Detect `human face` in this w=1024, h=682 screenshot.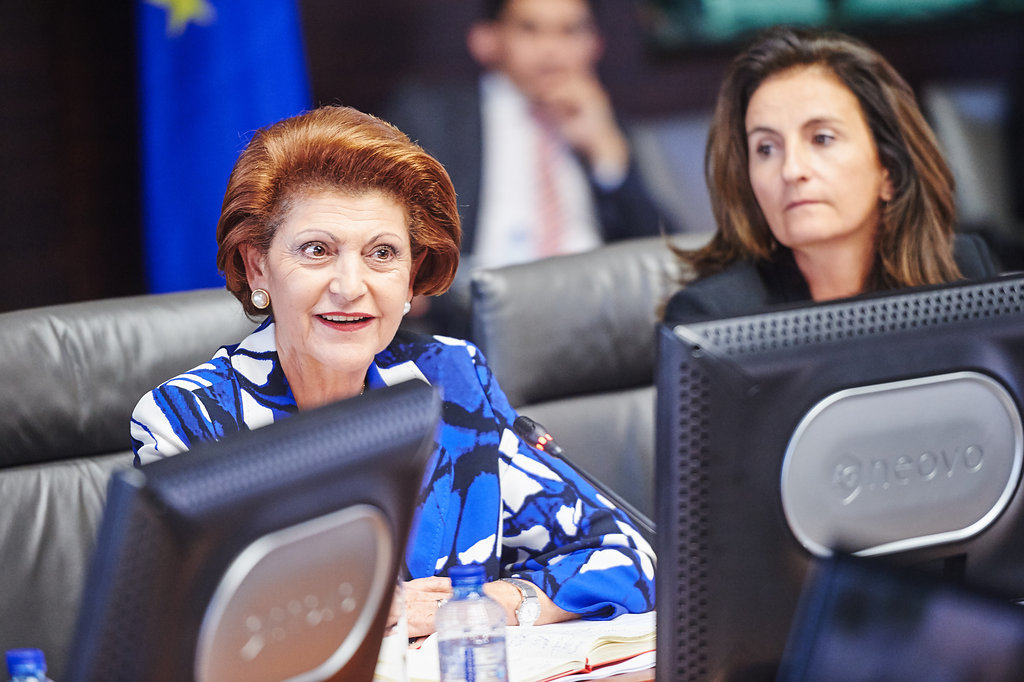
Detection: box=[738, 65, 887, 239].
